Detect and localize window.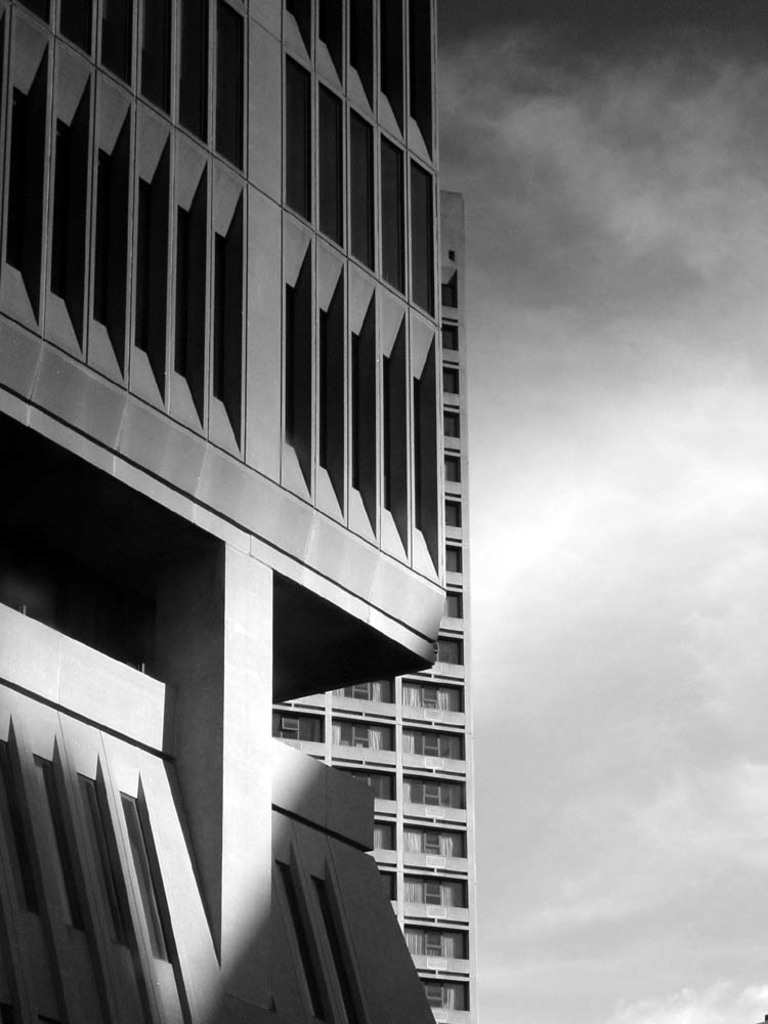
Localized at BBox(401, 681, 471, 718).
